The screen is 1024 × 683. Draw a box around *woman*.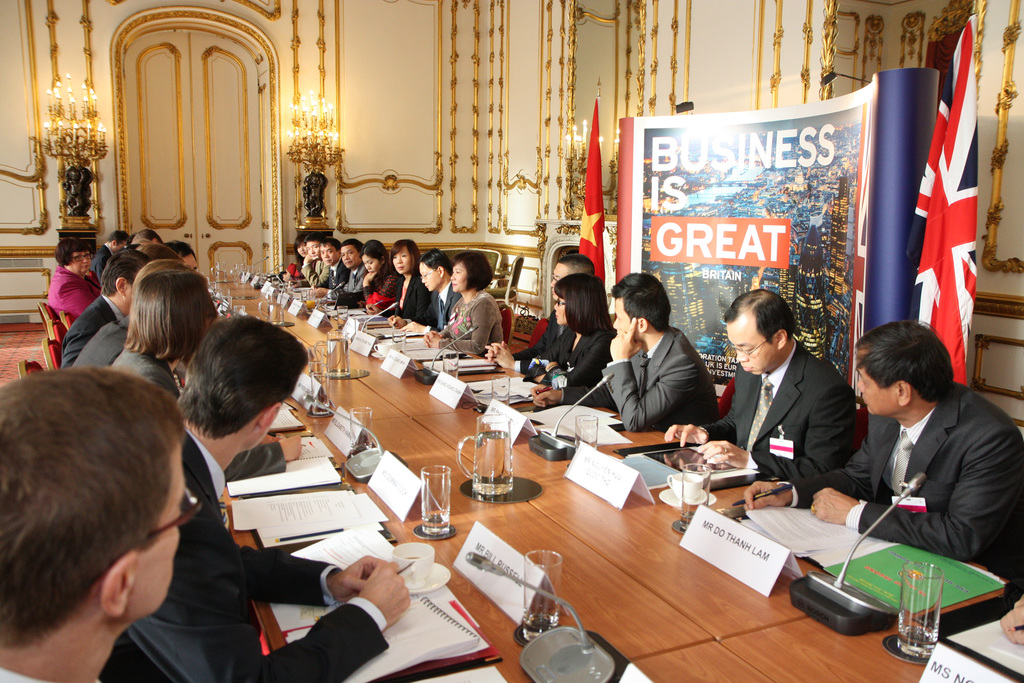
left=521, top=272, right=612, bottom=395.
